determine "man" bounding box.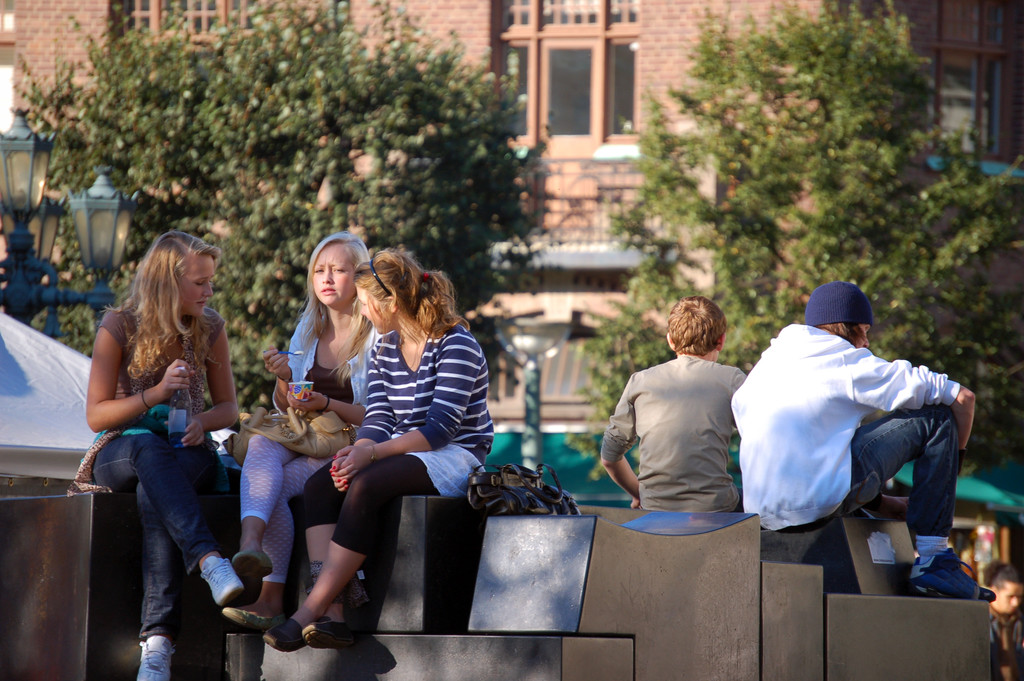
Determined: crop(593, 293, 752, 520).
